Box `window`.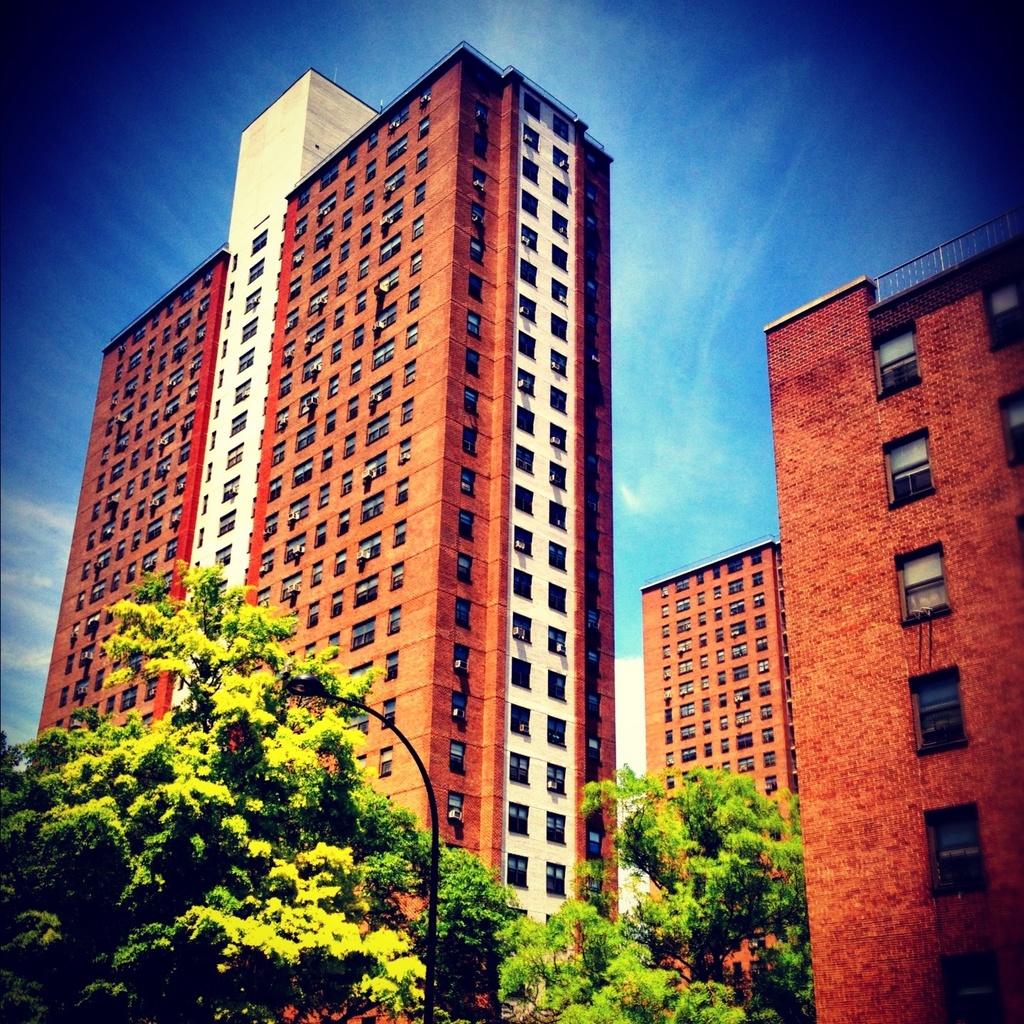
396,477,407,504.
